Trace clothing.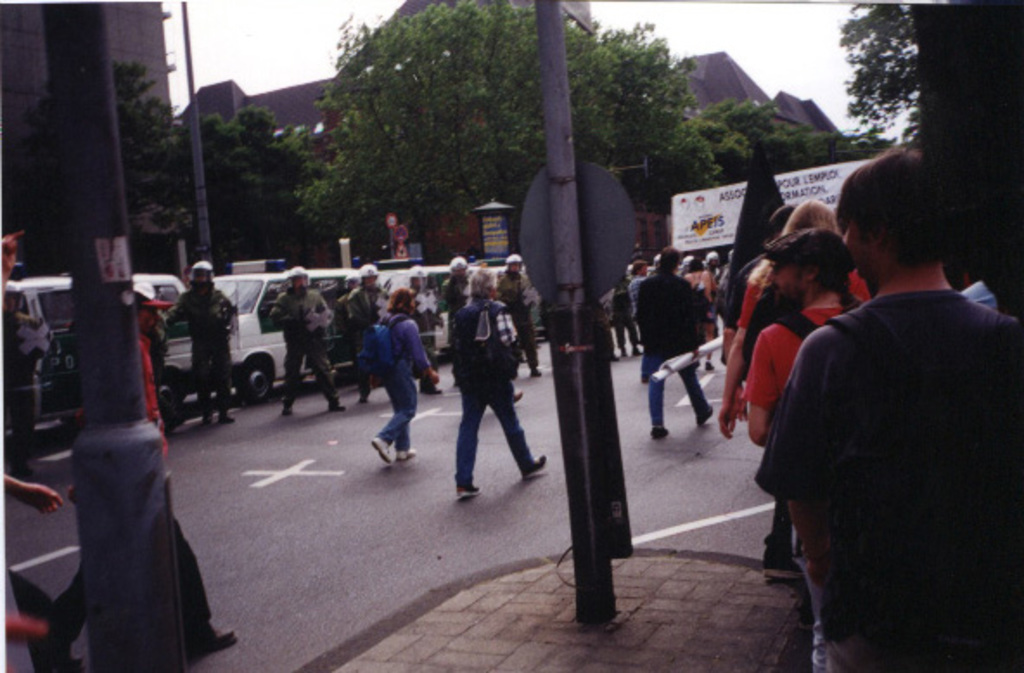
Traced to bbox=[270, 287, 339, 398].
